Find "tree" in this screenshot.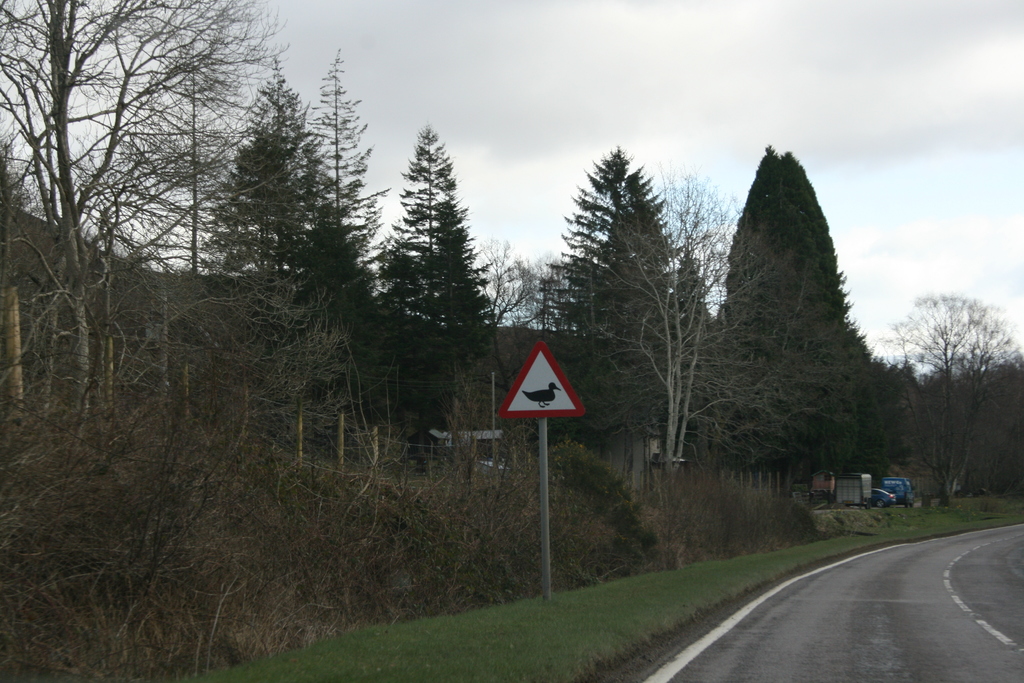
The bounding box for "tree" is <region>595, 168, 736, 467</region>.
